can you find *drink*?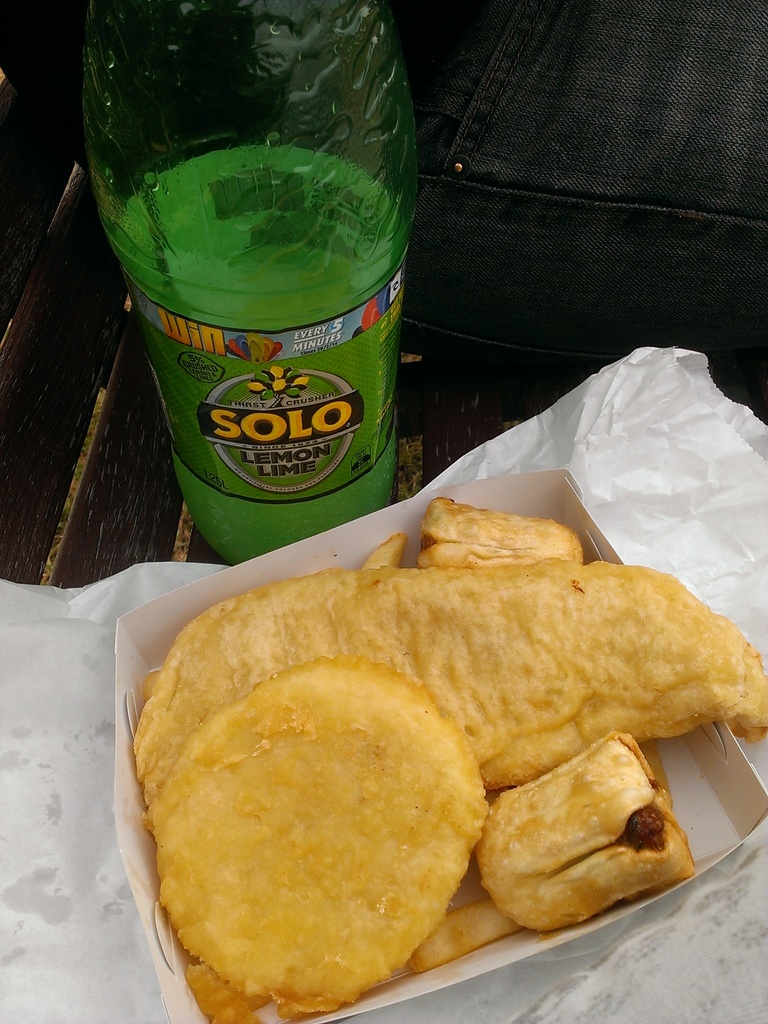
Yes, bounding box: [111, 43, 415, 584].
